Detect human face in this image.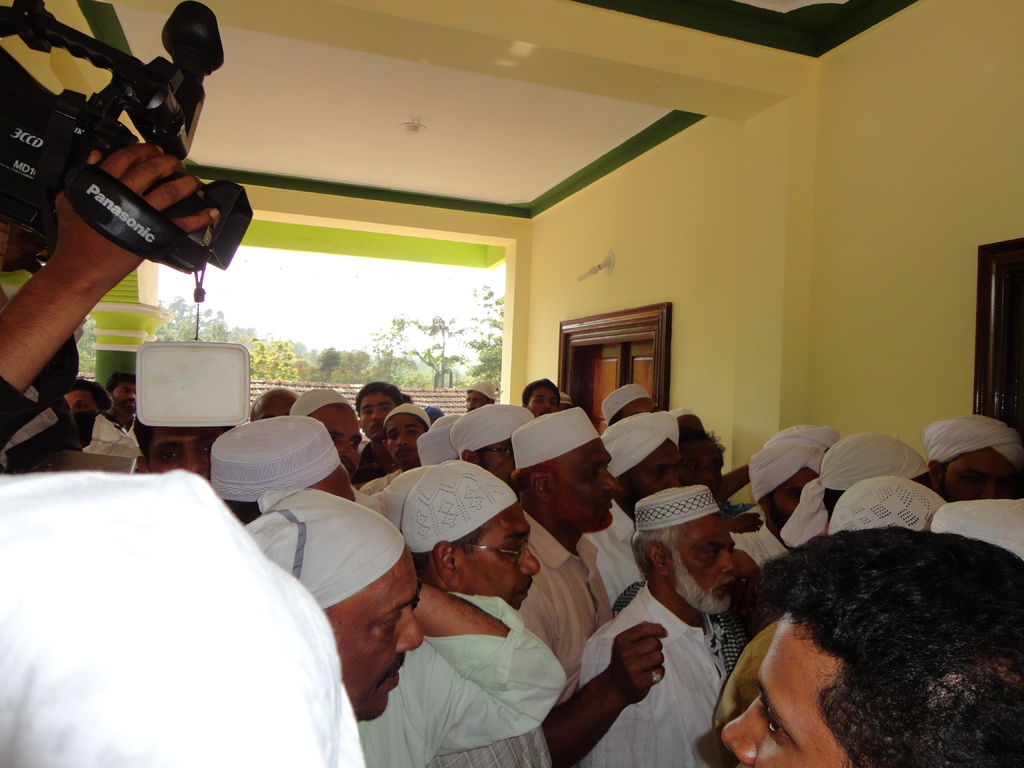
Detection: select_region(326, 543, 424, 721).
